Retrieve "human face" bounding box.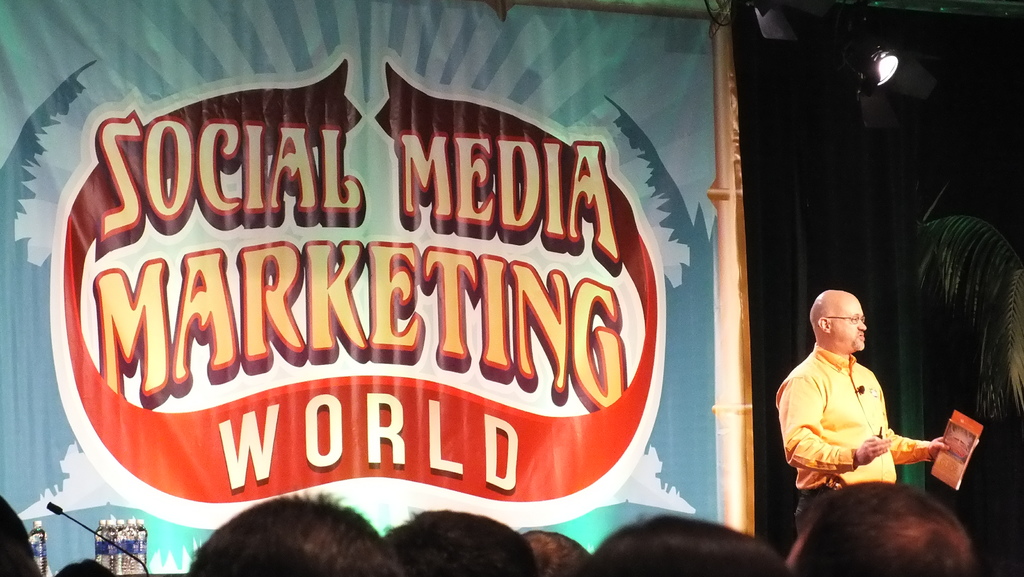
Bounding box: pyautogui.locateOnScreen(832, 296, 868, 351).
